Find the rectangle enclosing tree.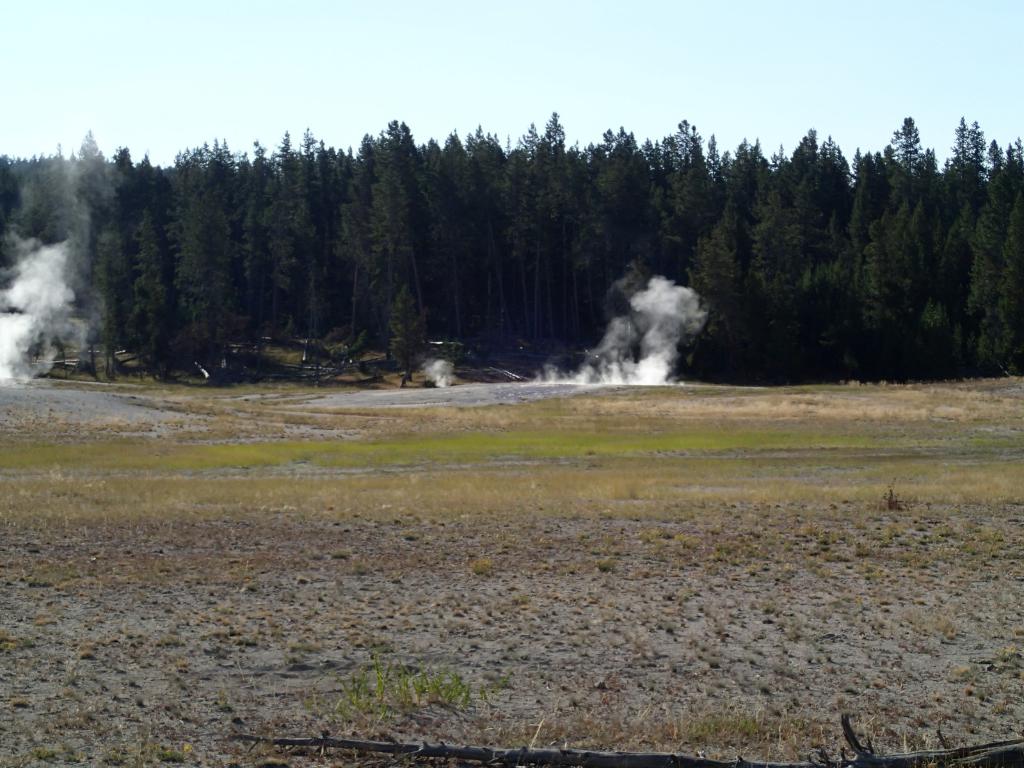
box=[457, 141, 524, 360].
